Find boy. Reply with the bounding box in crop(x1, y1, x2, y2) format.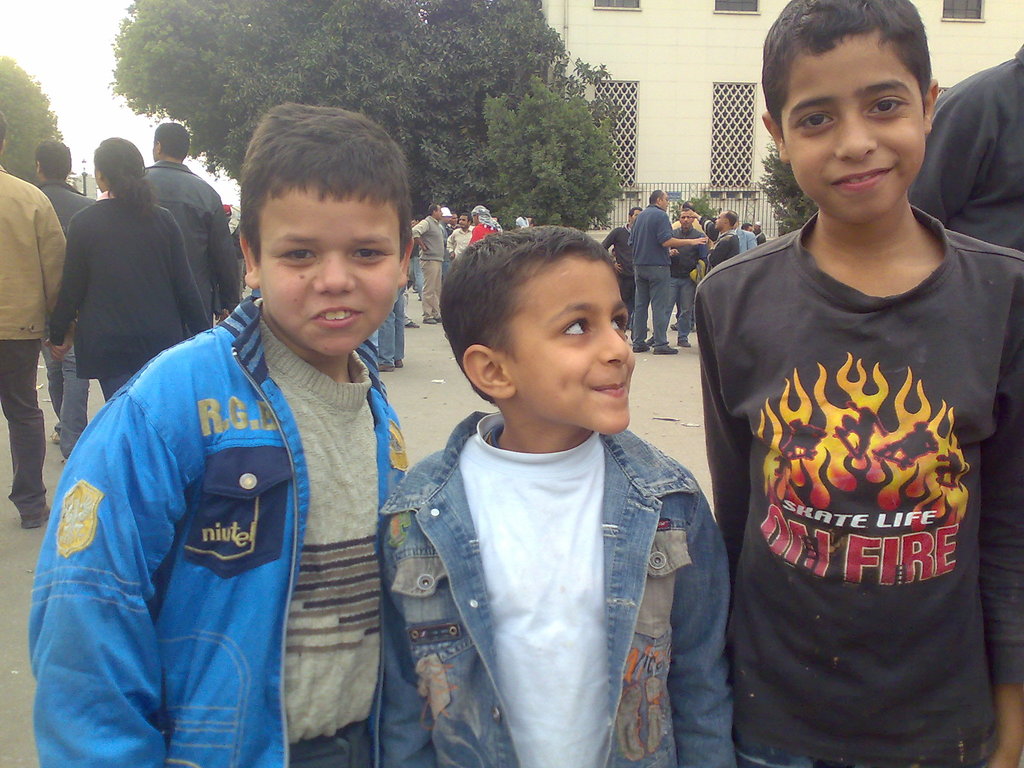
crop(690, 0, 1023, 767).
